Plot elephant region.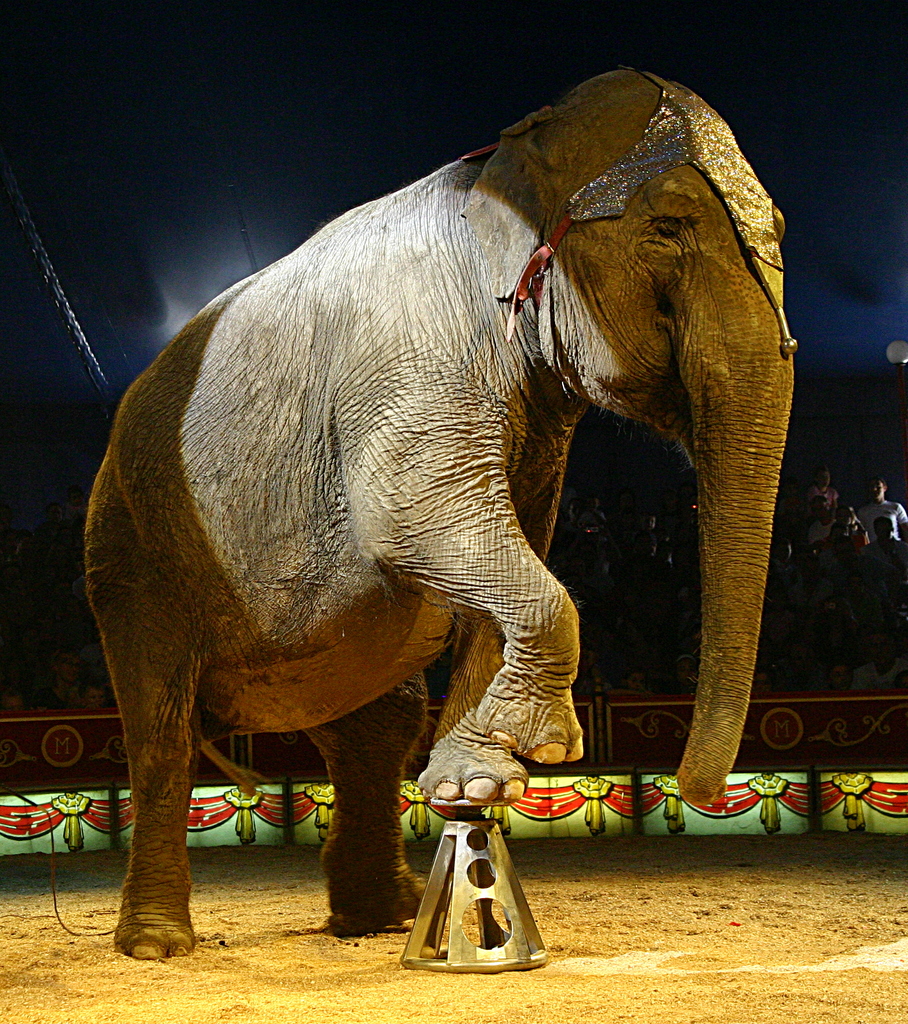
Plotted at 63:76:819:956.
